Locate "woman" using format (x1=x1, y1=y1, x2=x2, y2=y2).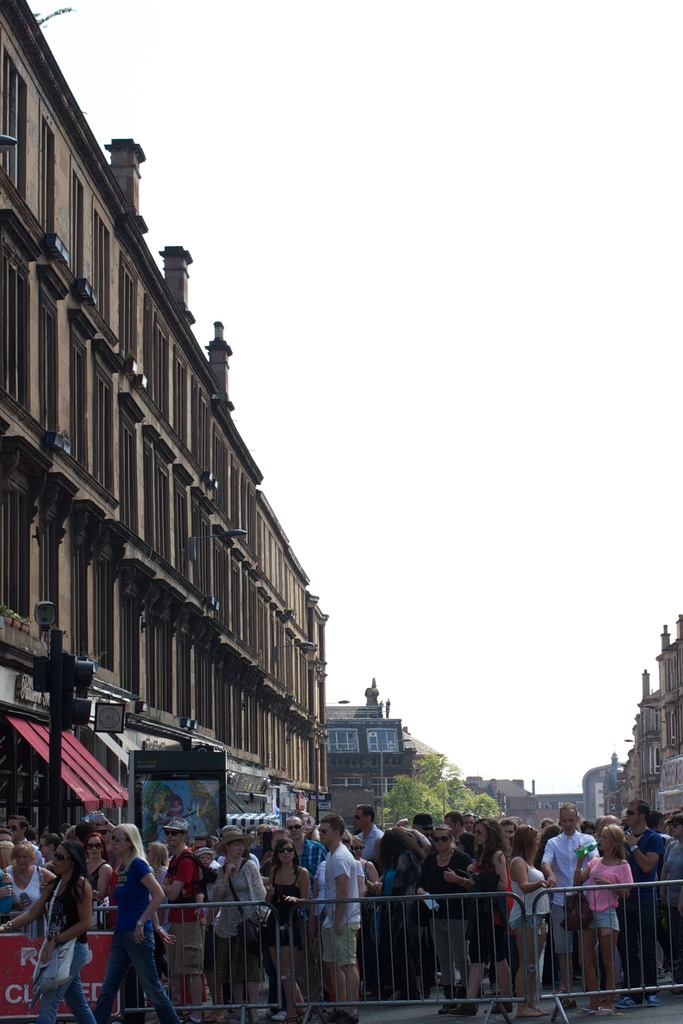
(x1=415, y1=822, x2=474, y2=1014).
